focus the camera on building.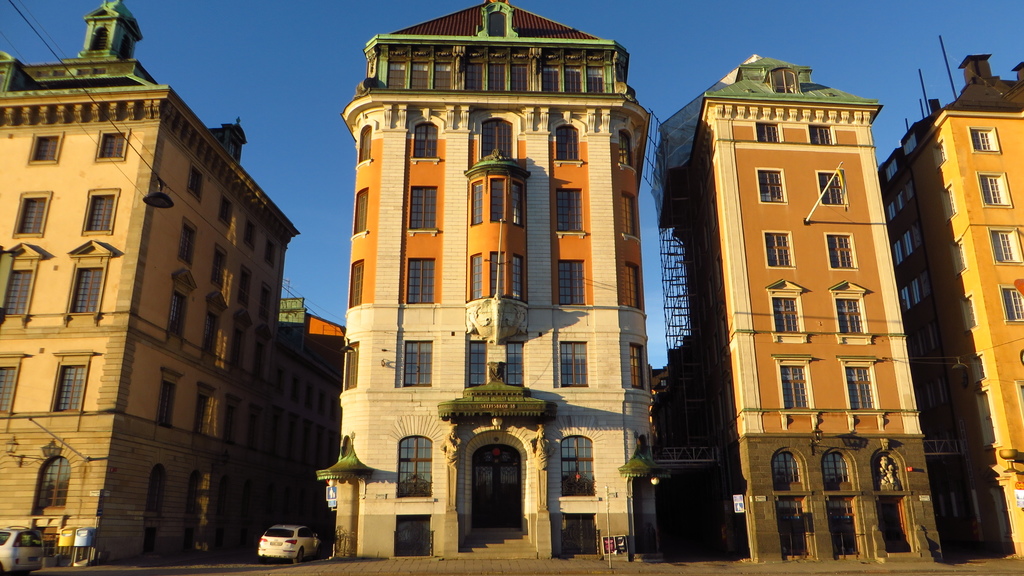
Focus region: detection(0, 14, 330, 544).
